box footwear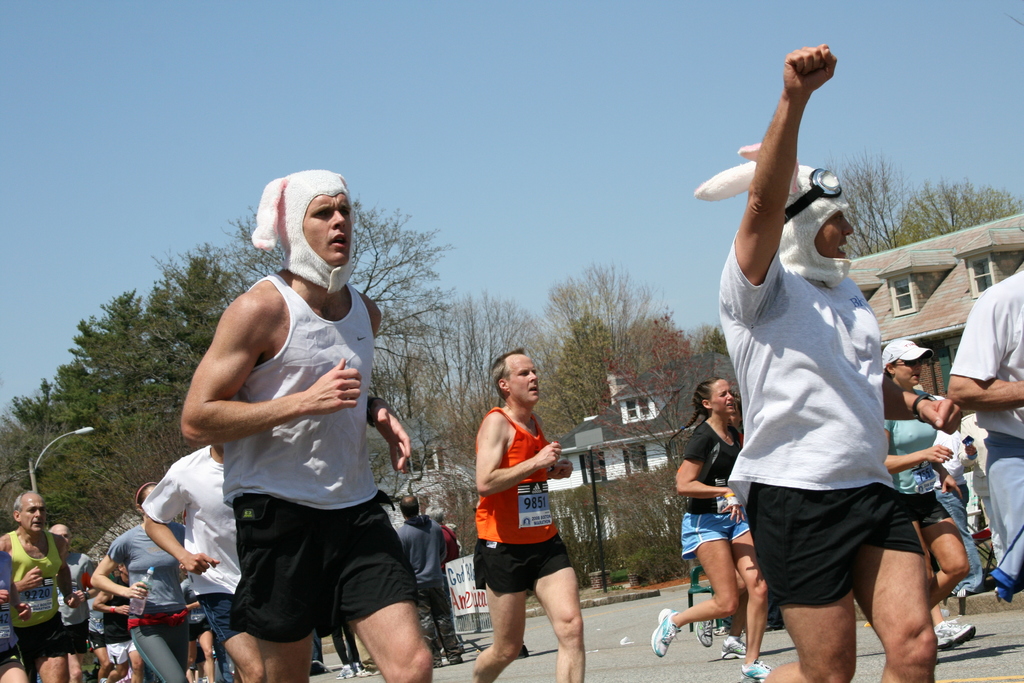
region(448, 658, 463, 664)
